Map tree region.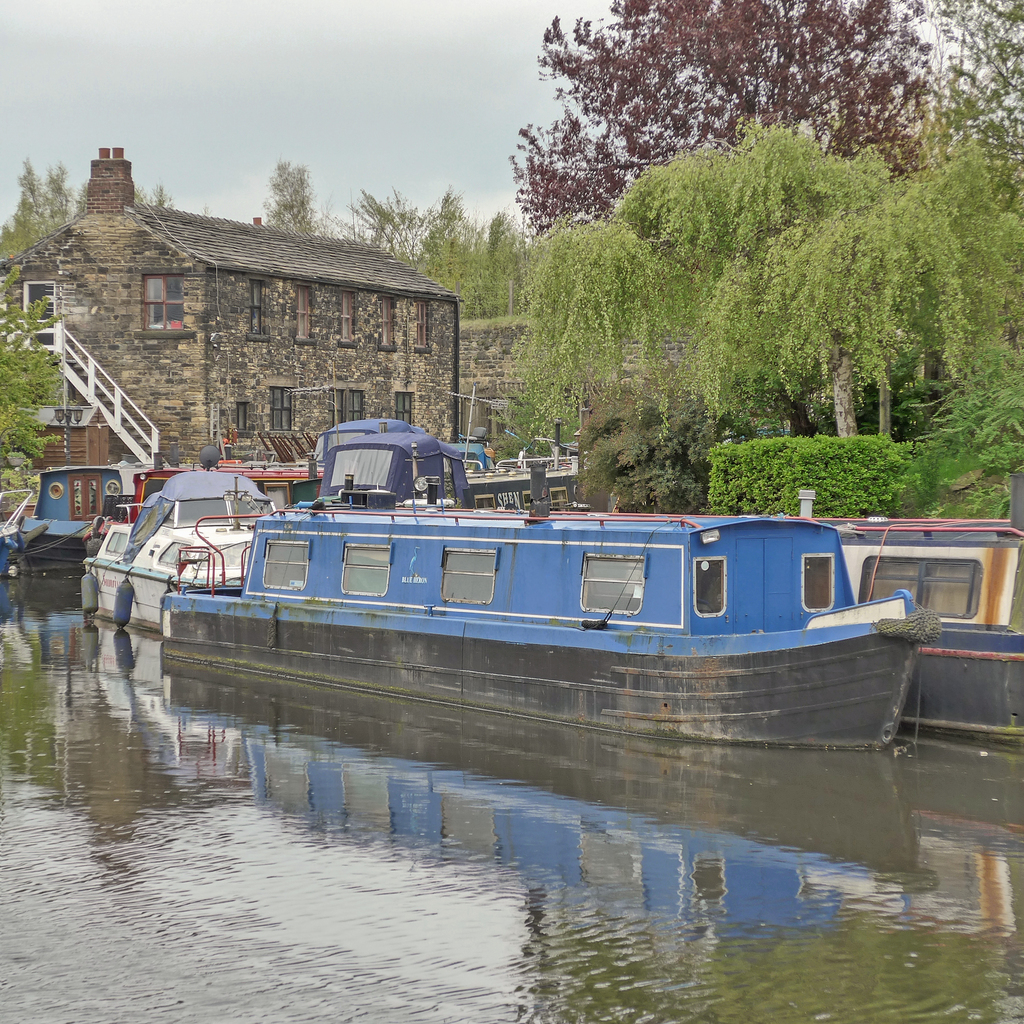
Mapped to x1=412, y1=114, x2=997, y2=495.
